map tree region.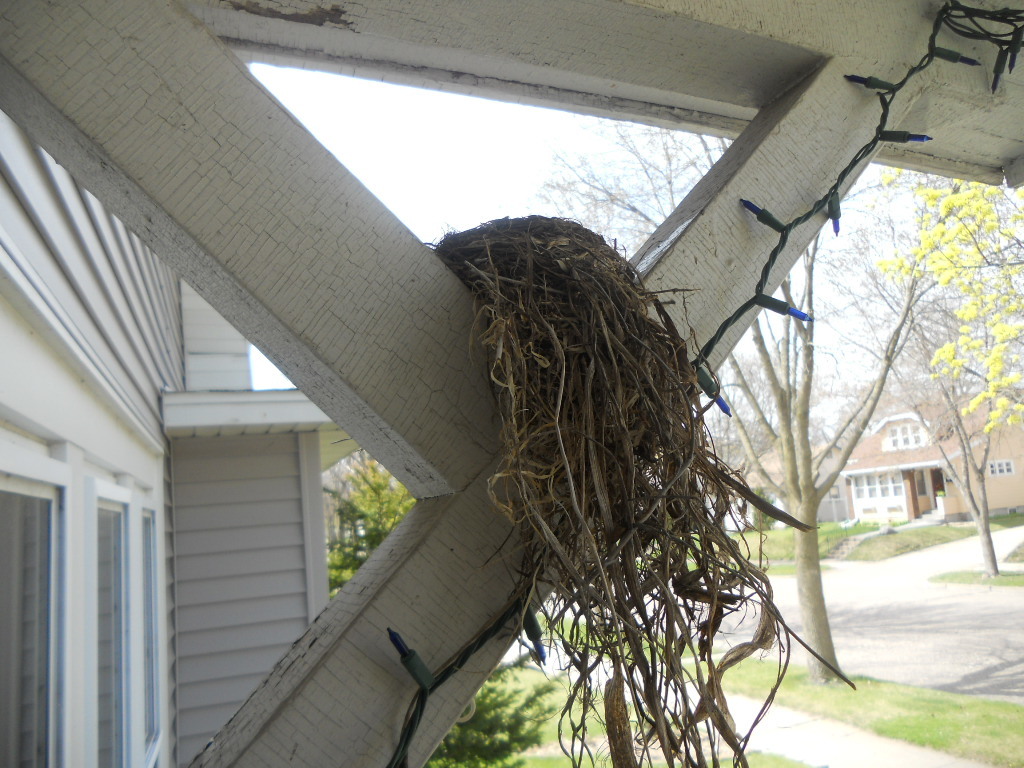
Mapped to bbox=[526, 125, 839, 674].
